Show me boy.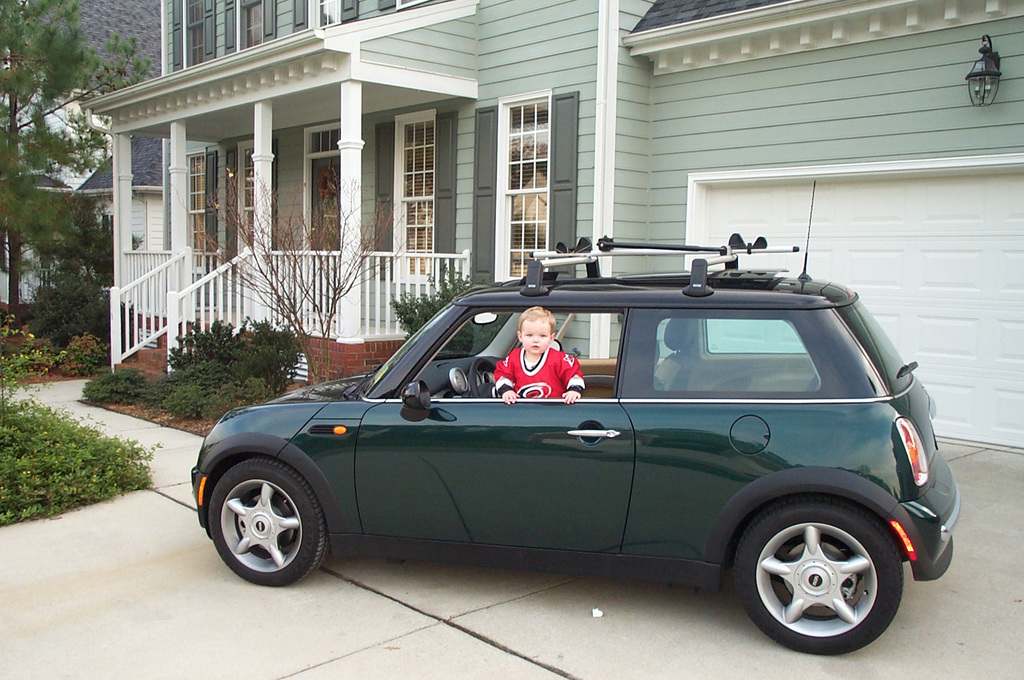
boy is here: left=495, top=308, right=588, bottom=402.
